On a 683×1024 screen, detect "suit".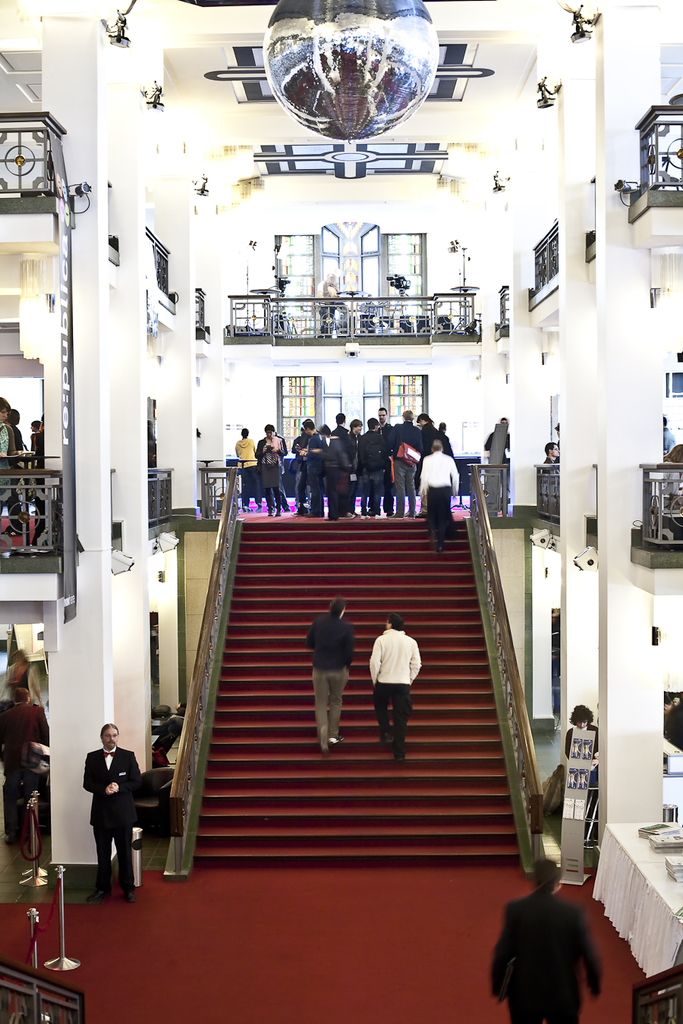
BBox(486, 885, 605, 1023).
